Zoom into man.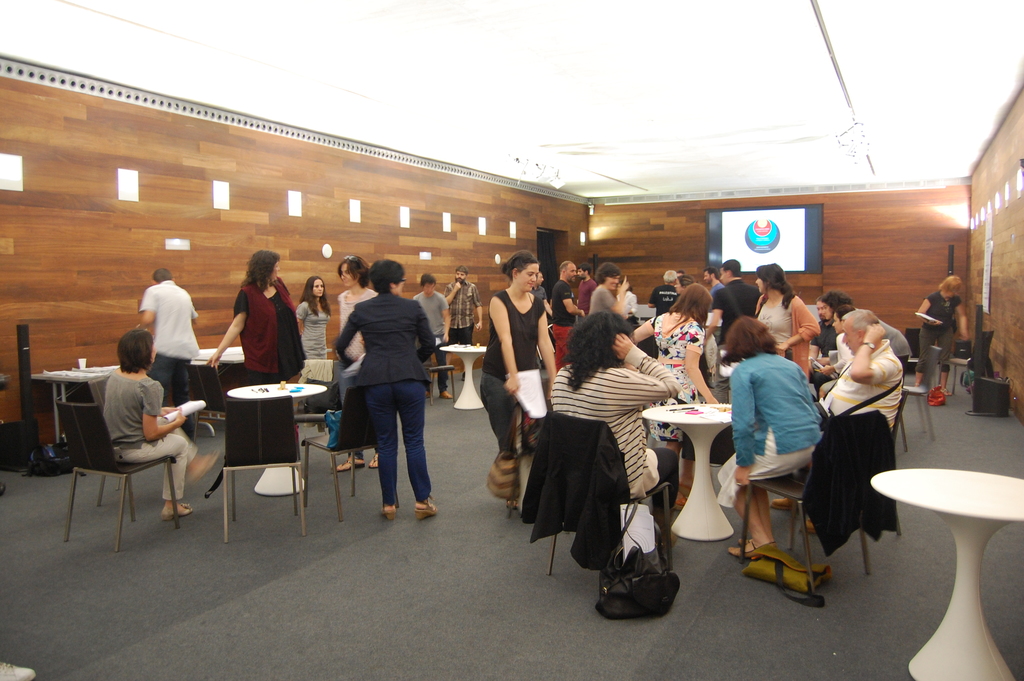
Zoom target: [701, 263, 762, 351].
